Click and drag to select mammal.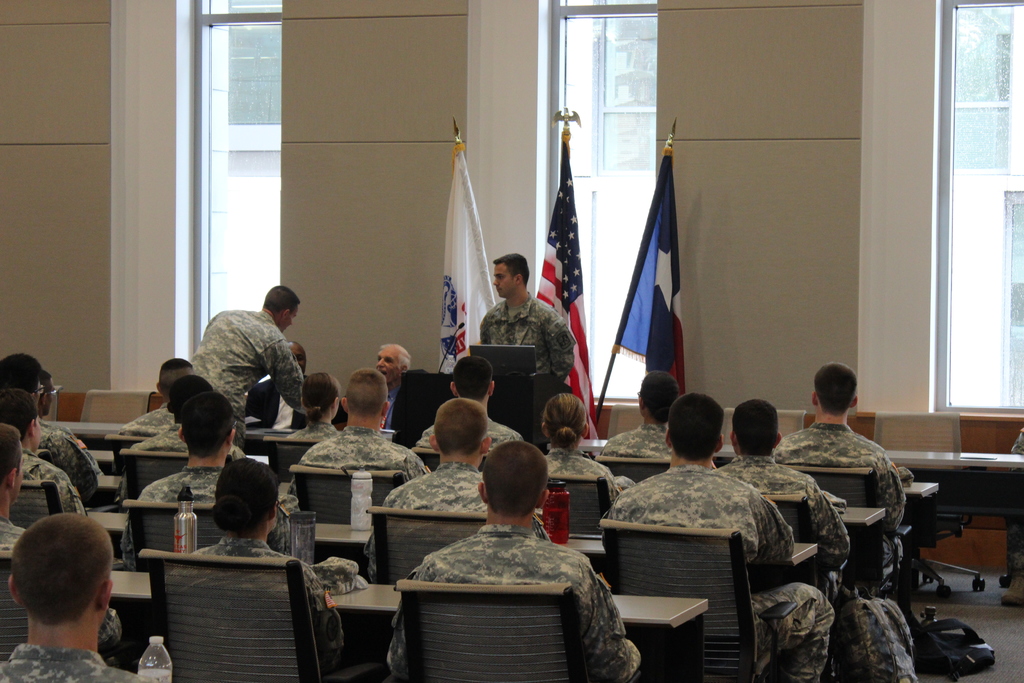
Selection: left=120, top=389, right=240, bottom=568.
